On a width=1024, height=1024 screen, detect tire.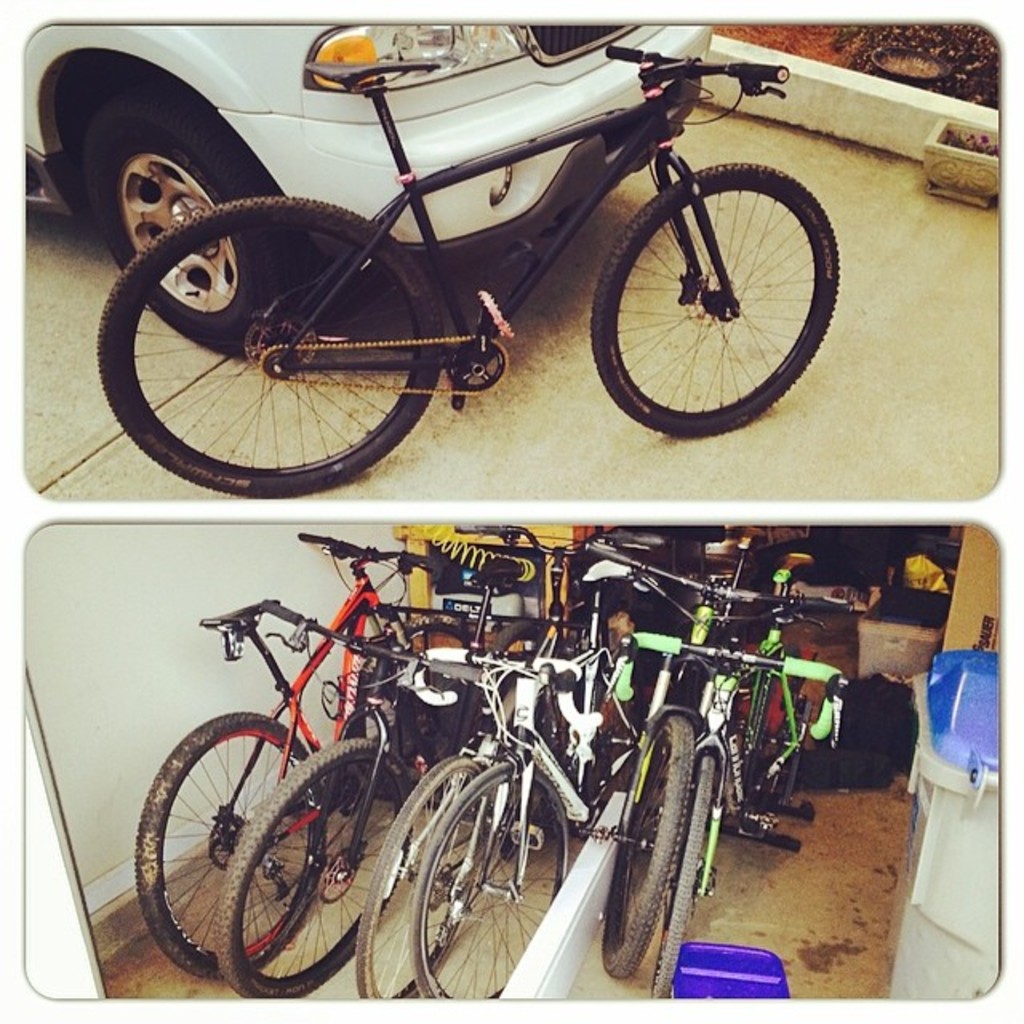
[77, 80, 280, 346].
